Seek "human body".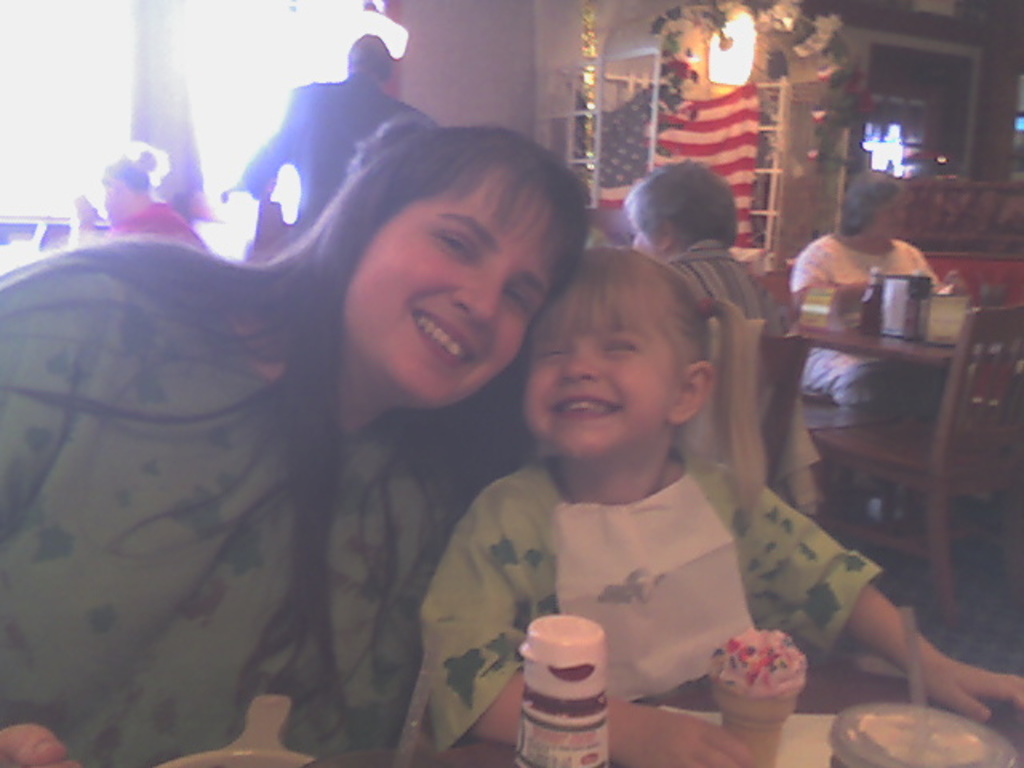
[x1=794, y1=230, x2=958, y2=416].
